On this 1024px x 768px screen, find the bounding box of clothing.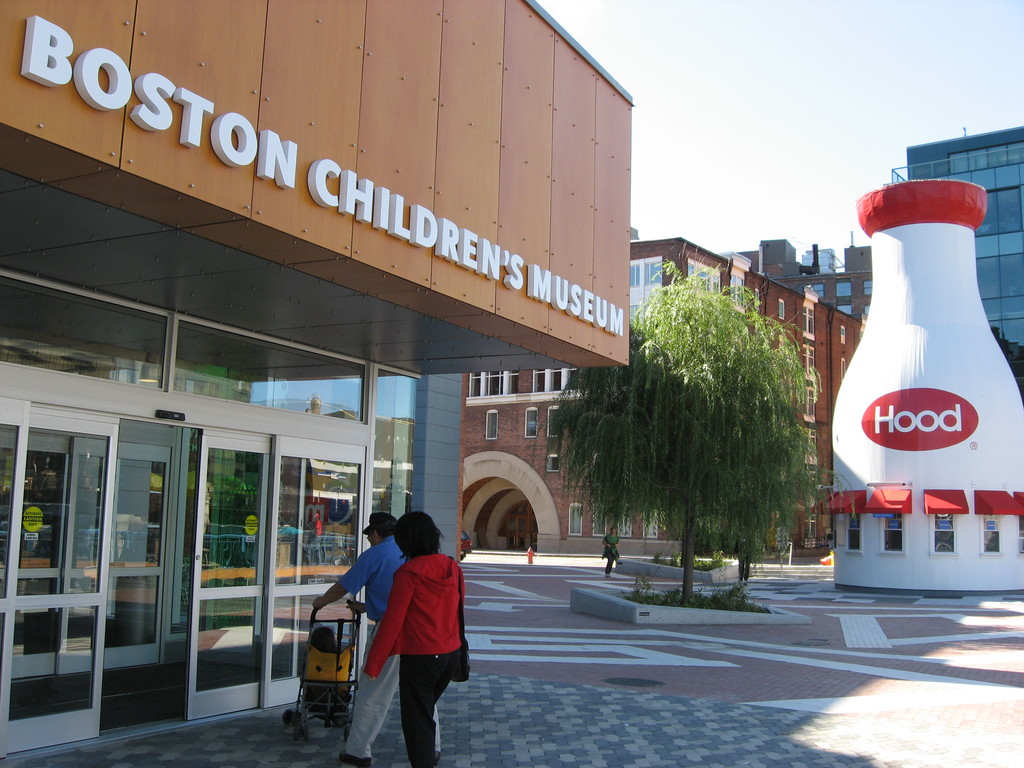
Bounding box: <bbox>362, 556, 465, 767</bbox>.
